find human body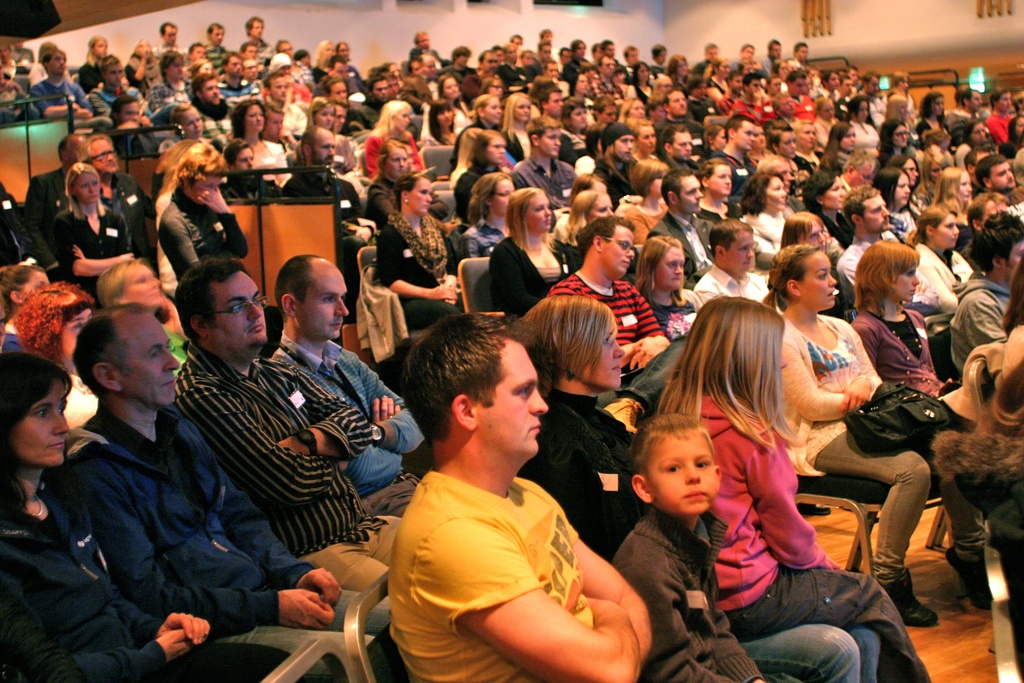
(x1=157, y1=188, x2=245, y2=279)
